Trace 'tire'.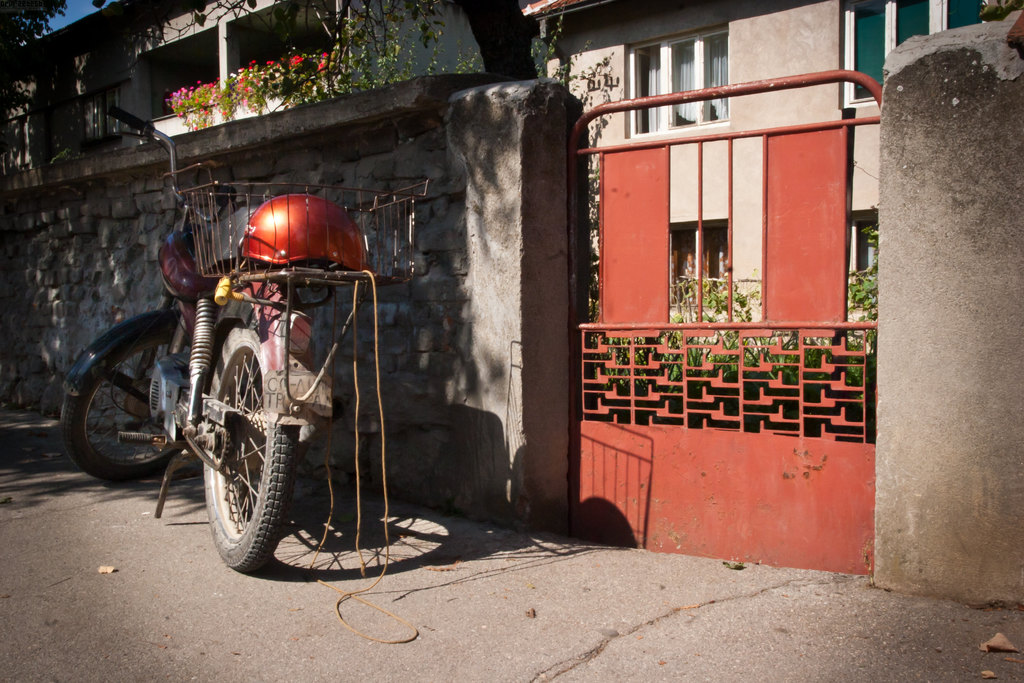
Traced to region(60, 331, 191, 481).
